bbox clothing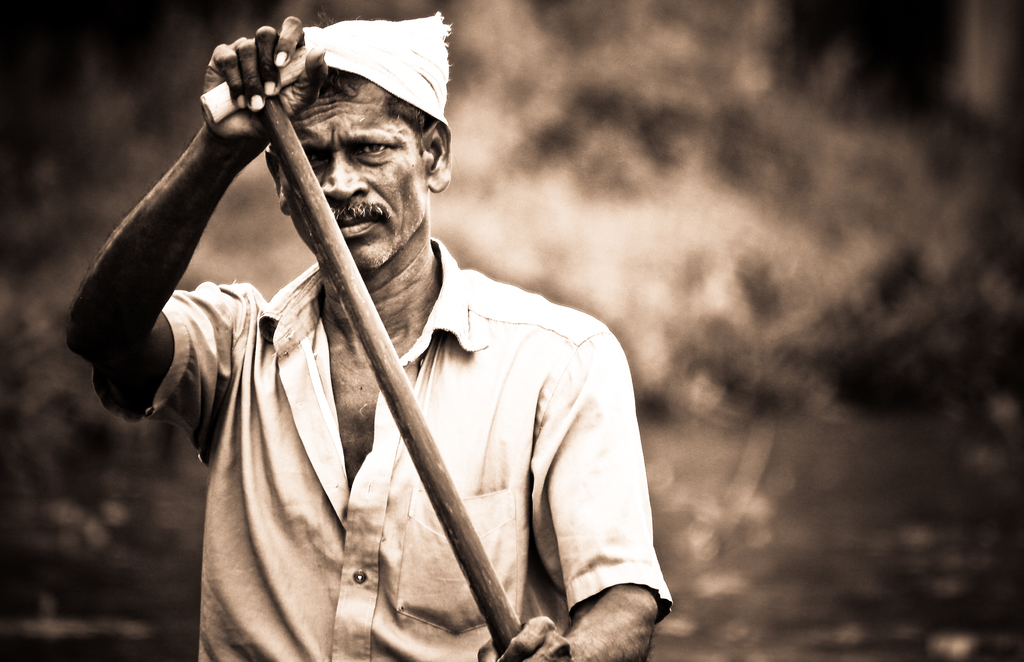
bbox(94, 236, 673, 661)
